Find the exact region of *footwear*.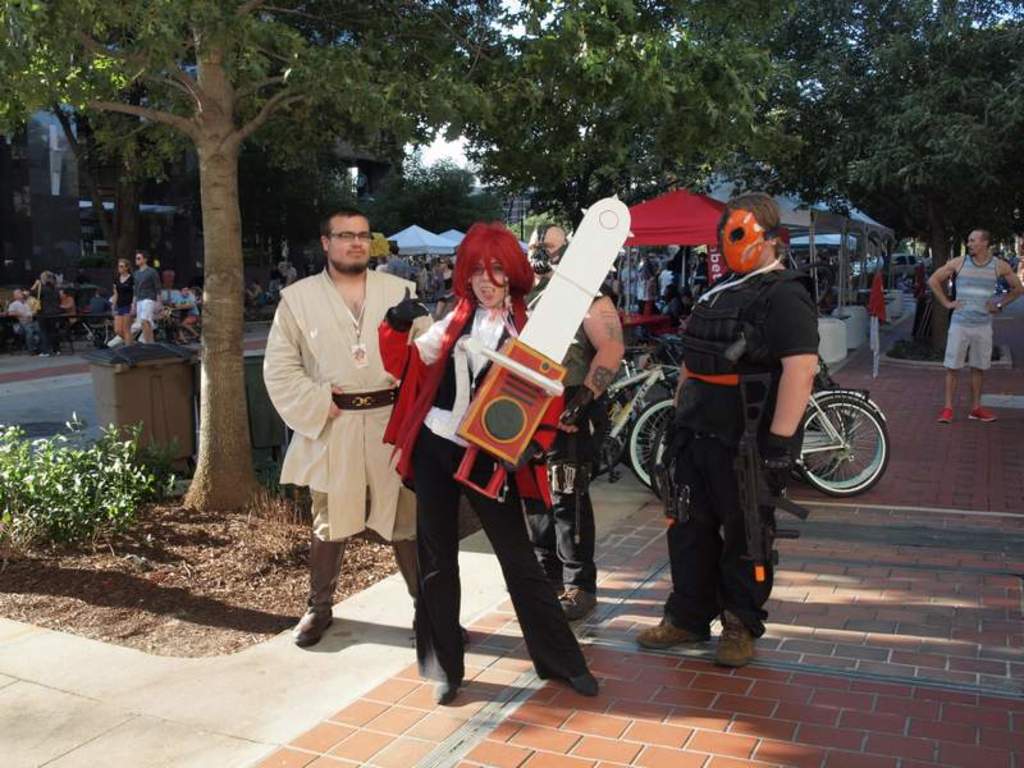
Exact region: pyautogui.locateOnScreen(564, 668, 602, 696).
